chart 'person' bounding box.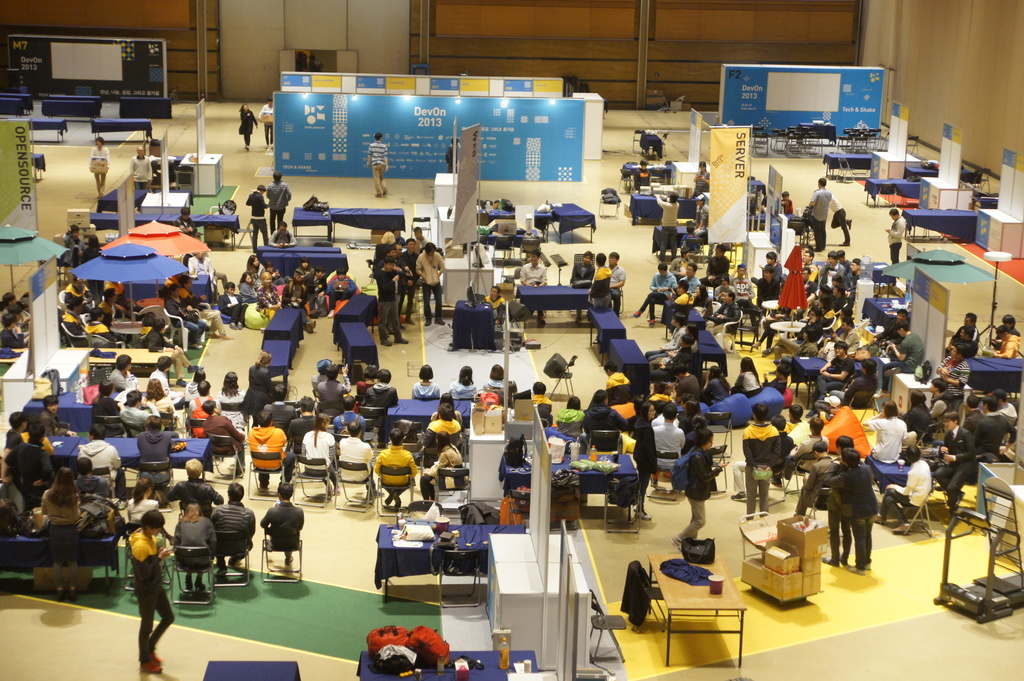
Charted: pyautogui.locateOnScreen(244, 184, 271, 253).
